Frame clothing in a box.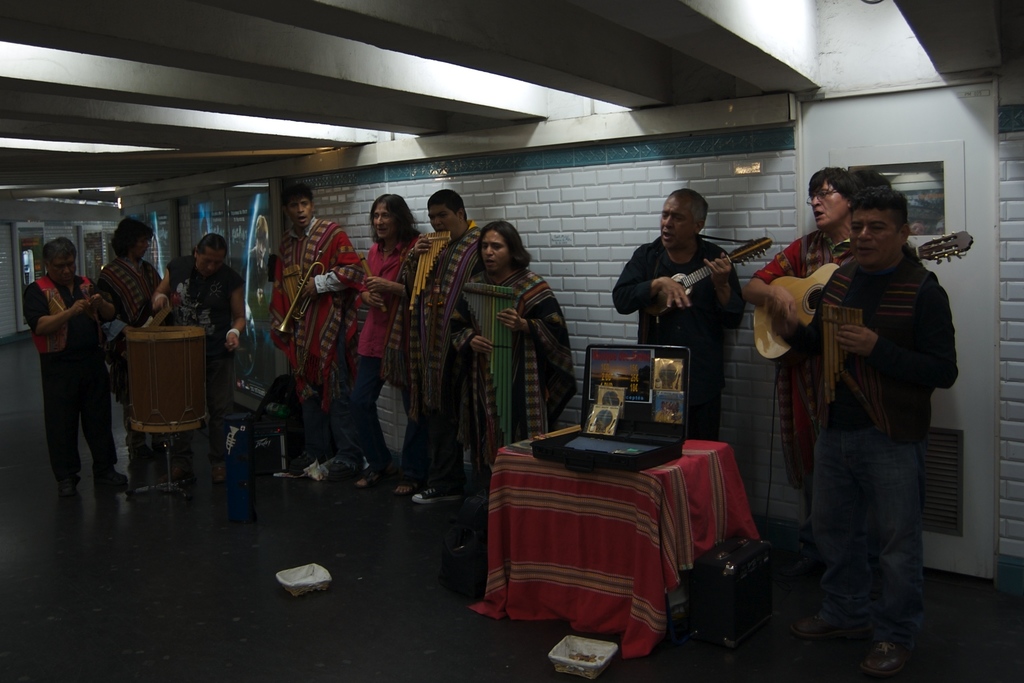
select_region(755, 229, 856, 482).
